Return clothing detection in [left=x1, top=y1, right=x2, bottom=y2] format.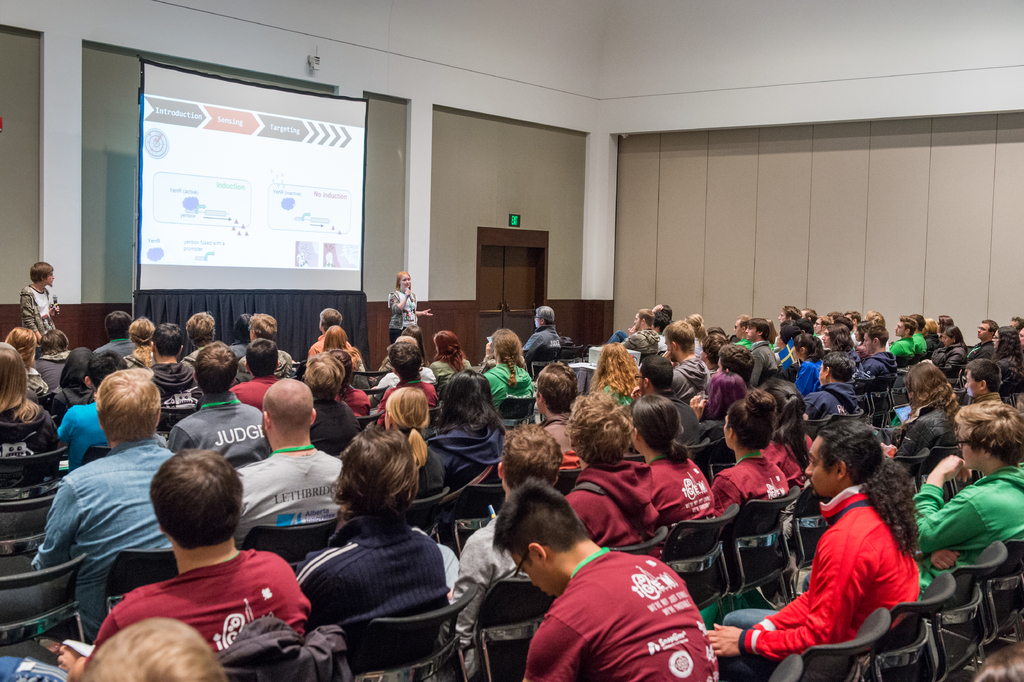
[left=915, top=467, right=1023, bottom=596].
